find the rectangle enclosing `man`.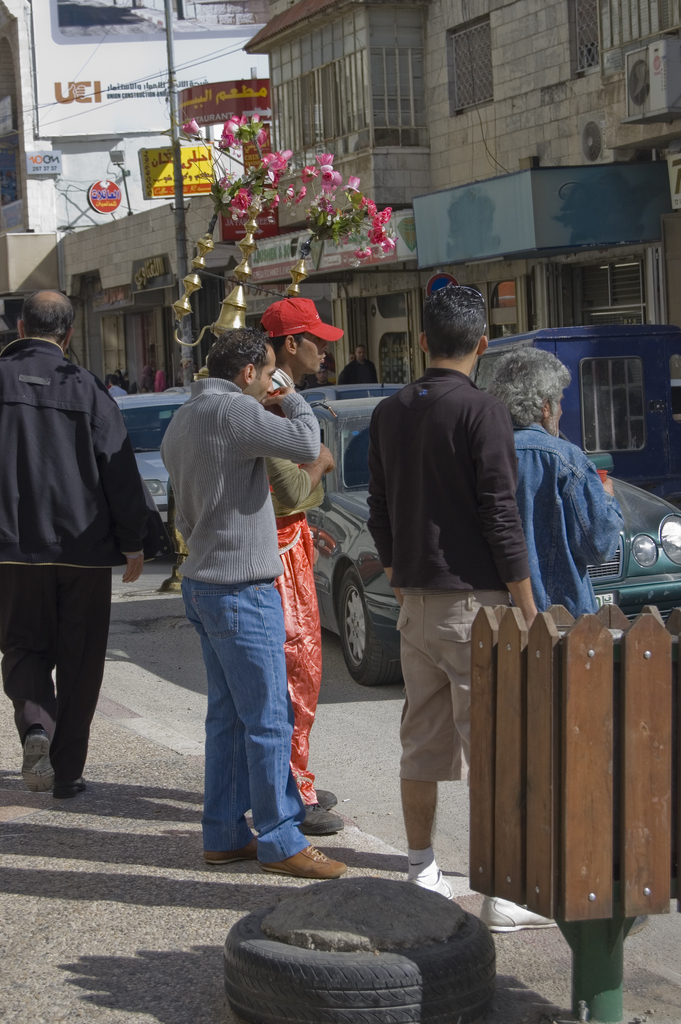
[left=158, top=333, right=352, bottom=886].
